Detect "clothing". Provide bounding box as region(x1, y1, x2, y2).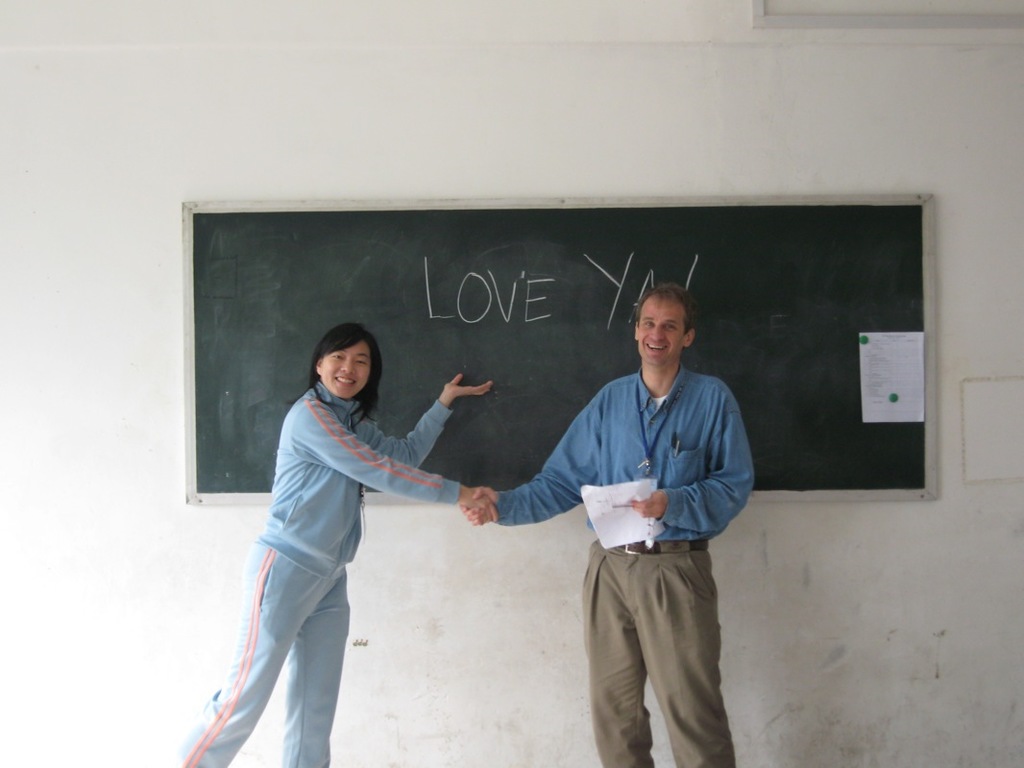
region(489, 361, 756, 767).
